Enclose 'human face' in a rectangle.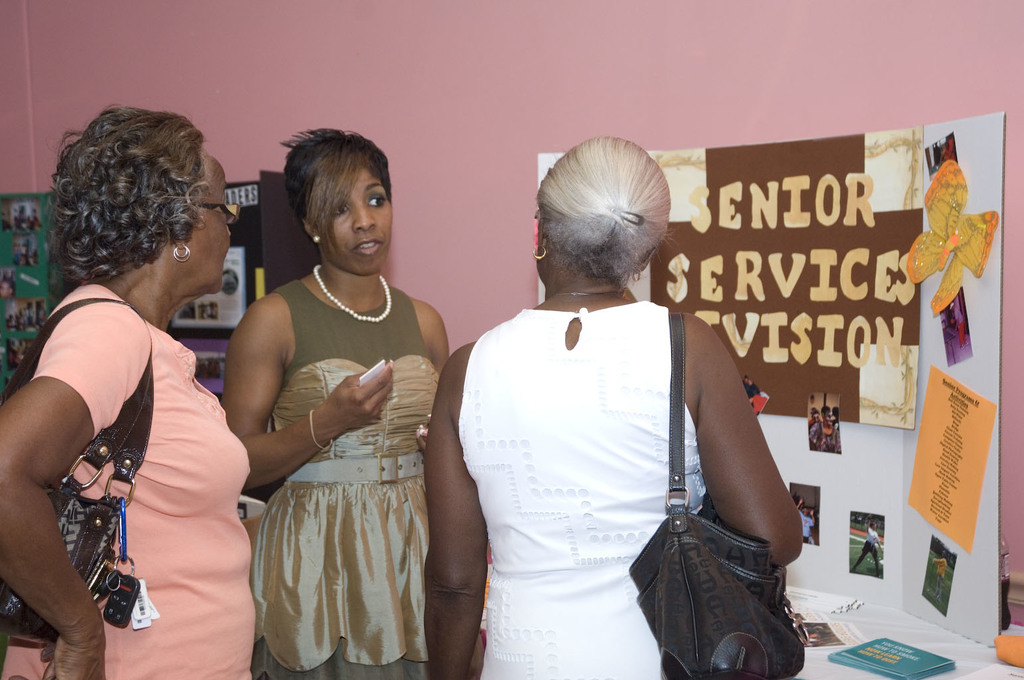
[left=320, top=169, right=391, bottom=276].
